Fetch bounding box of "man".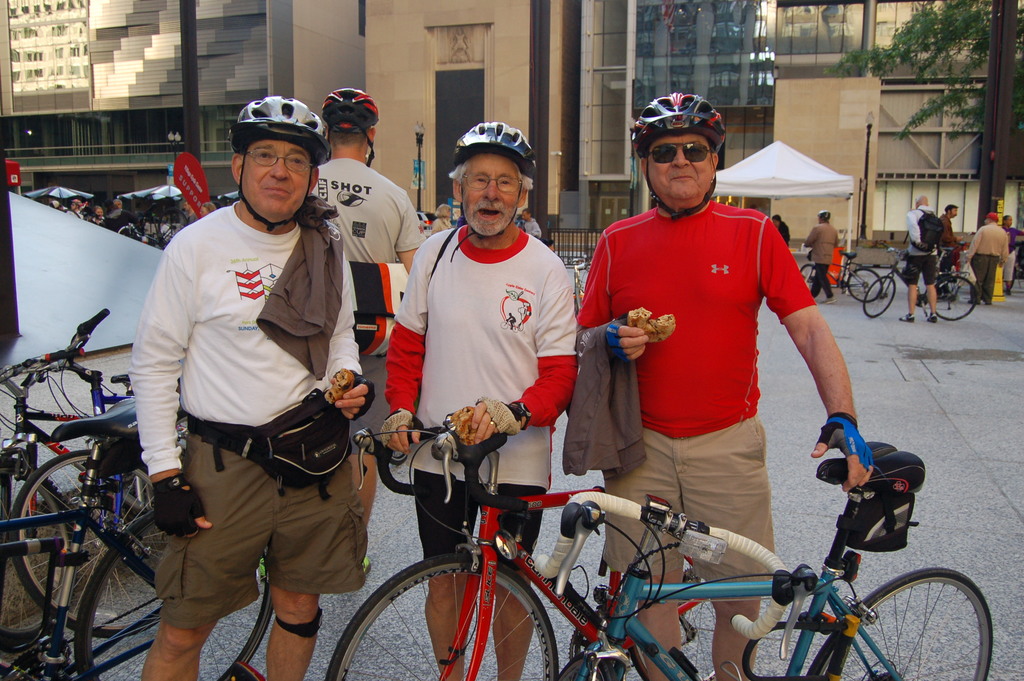
Bbox: l=579, t=108, r=868, b=580.
